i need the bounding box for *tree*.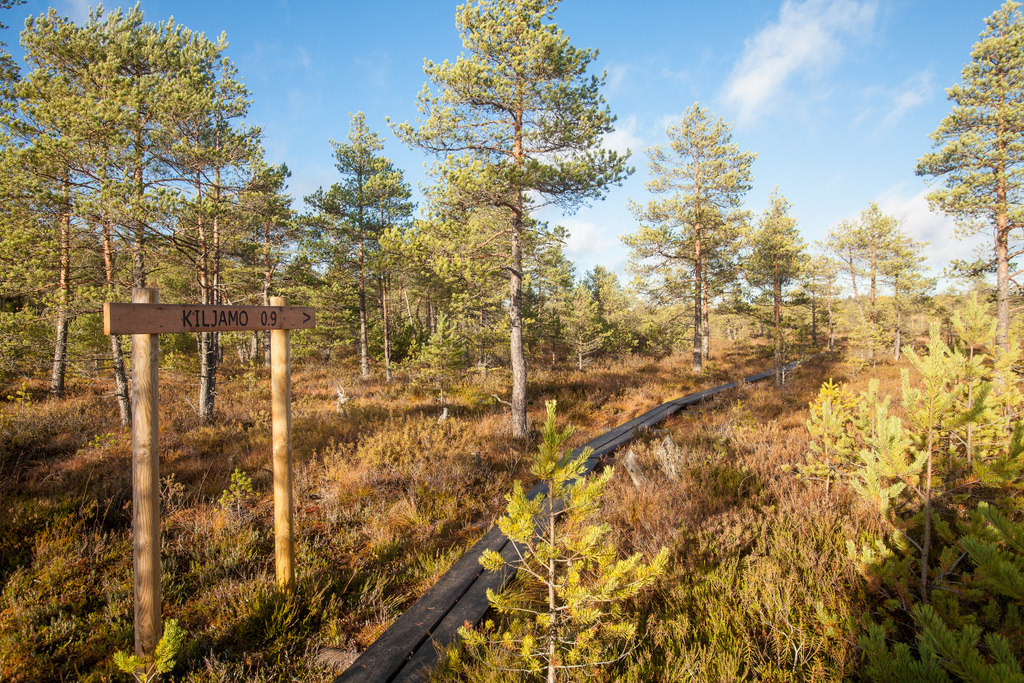
Here it is: [x1=852, y1=232, x2=942, y2=361].
